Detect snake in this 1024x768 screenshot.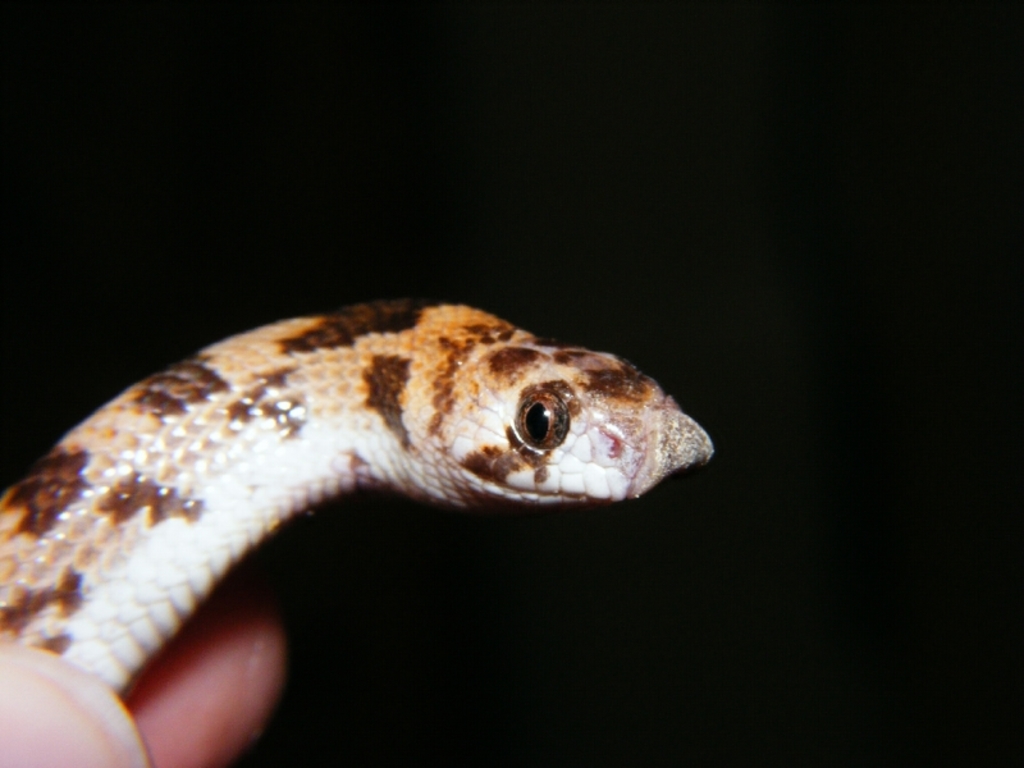
Detection: x1=0, y1=302, x2=712, y2=696.
